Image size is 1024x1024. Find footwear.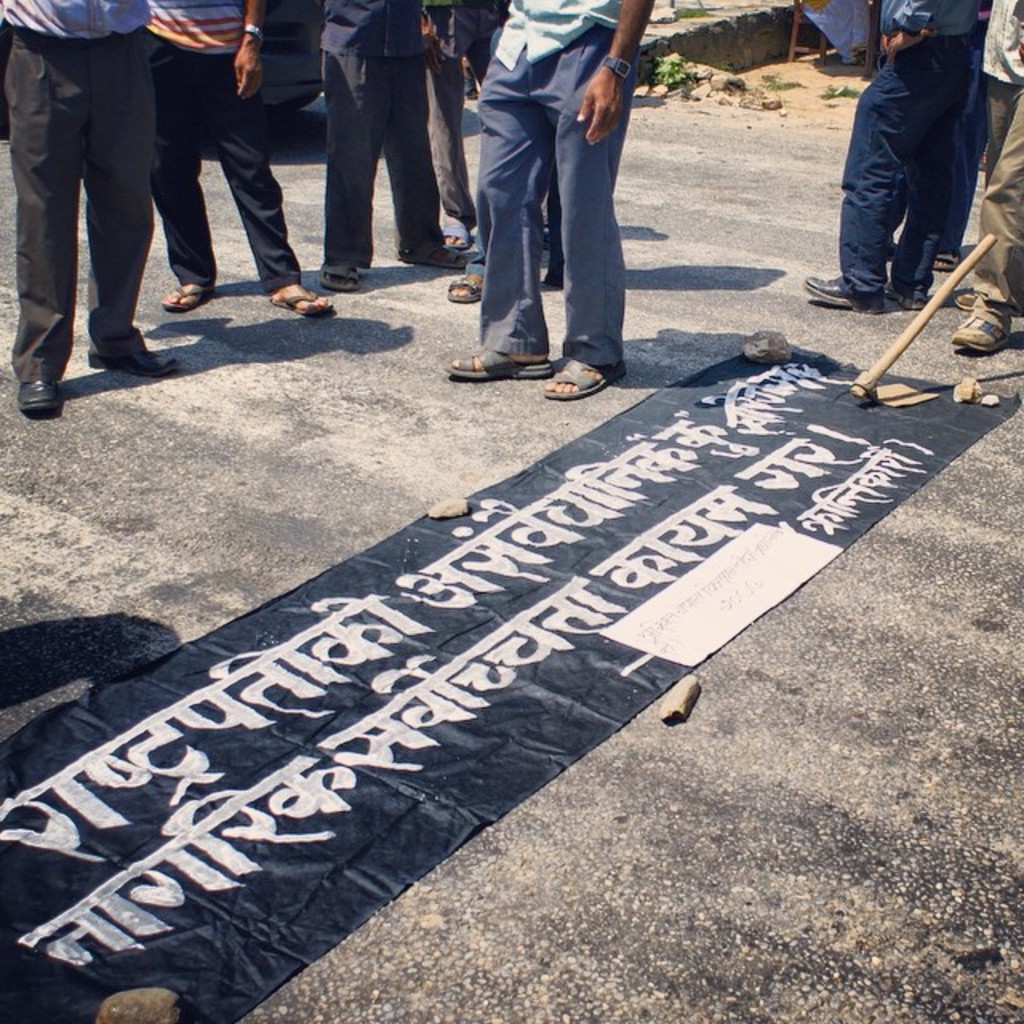
(left=88, top=346, right=170, bottom=376).
